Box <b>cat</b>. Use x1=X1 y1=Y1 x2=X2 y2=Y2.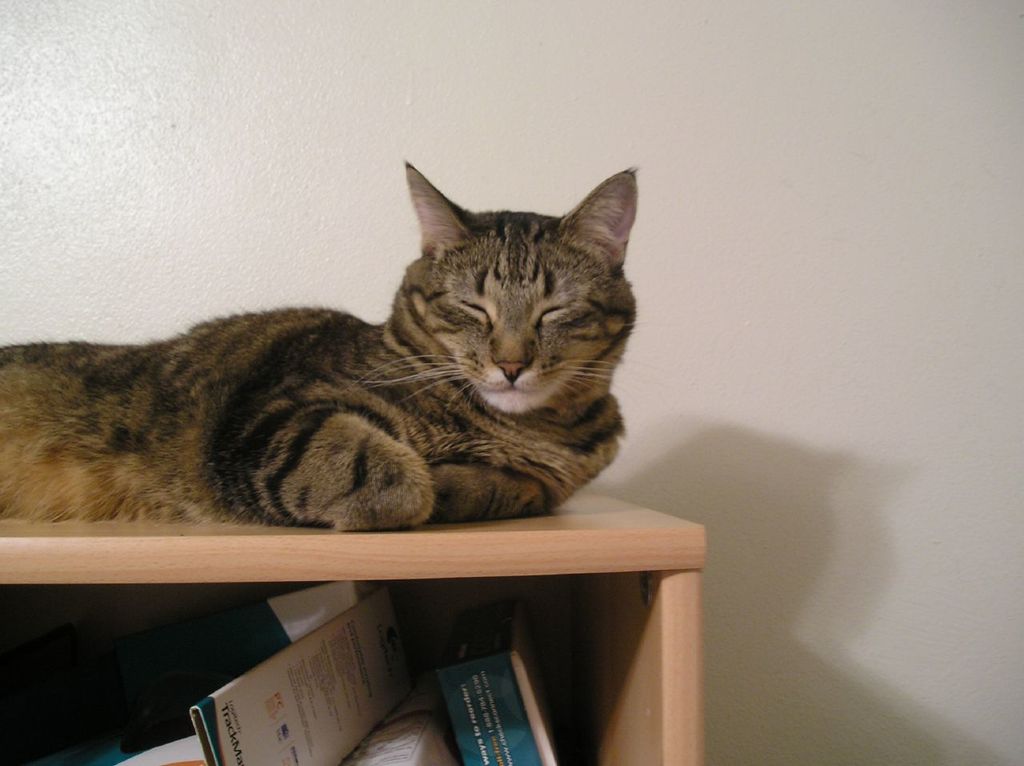
x1=0 y1=158 x2=634 y2=535.
